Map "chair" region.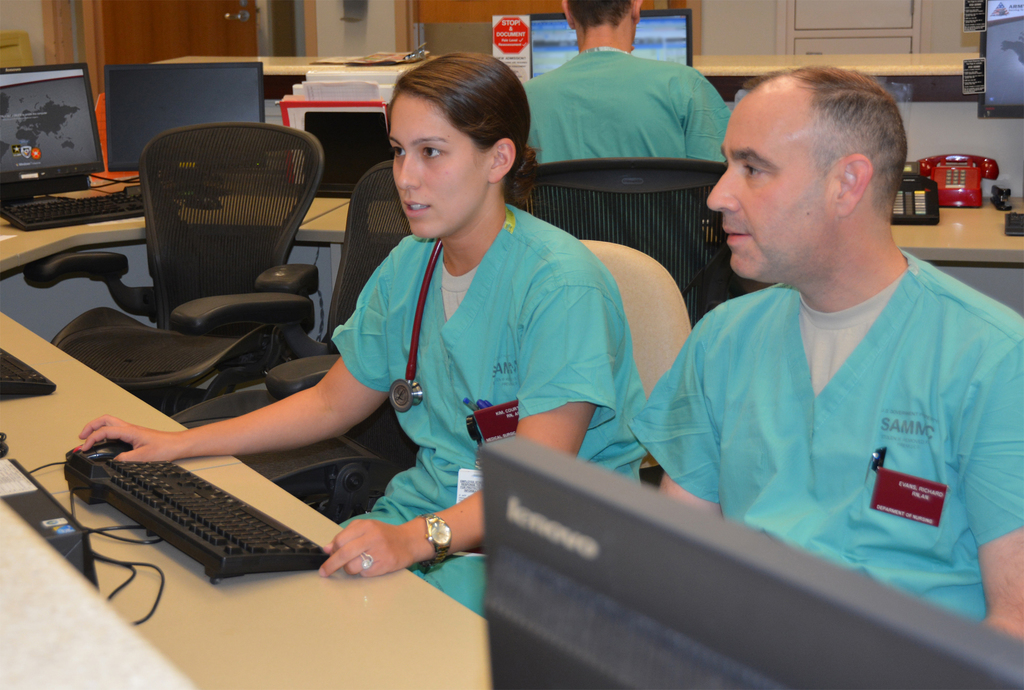
Mapped to 168:161:421:534.
